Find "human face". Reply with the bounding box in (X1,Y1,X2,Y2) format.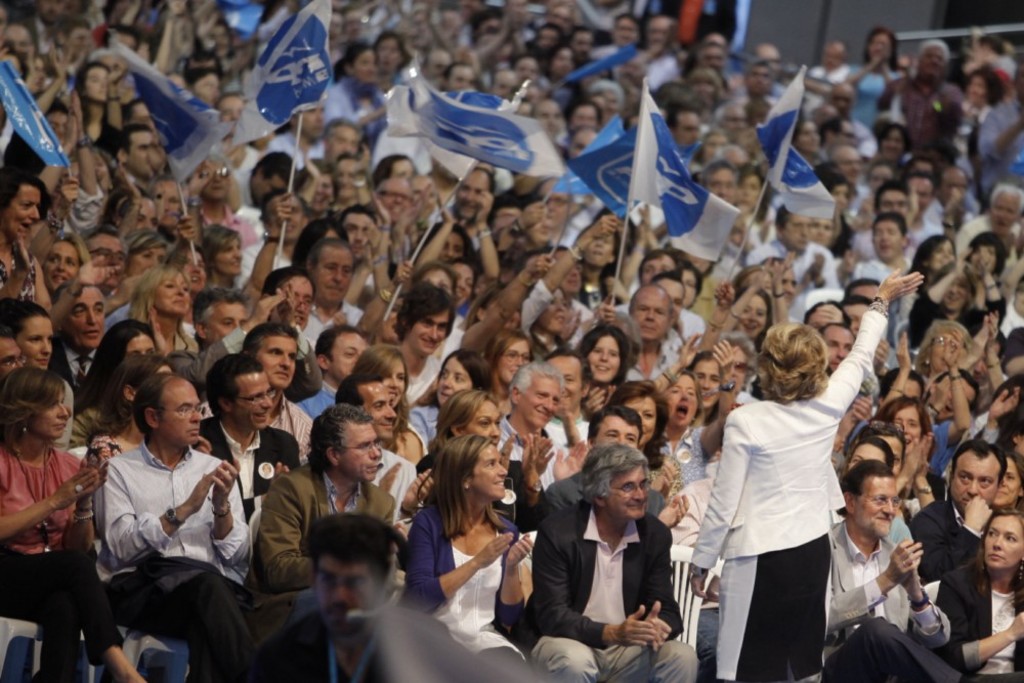
(652,278,683,321).
